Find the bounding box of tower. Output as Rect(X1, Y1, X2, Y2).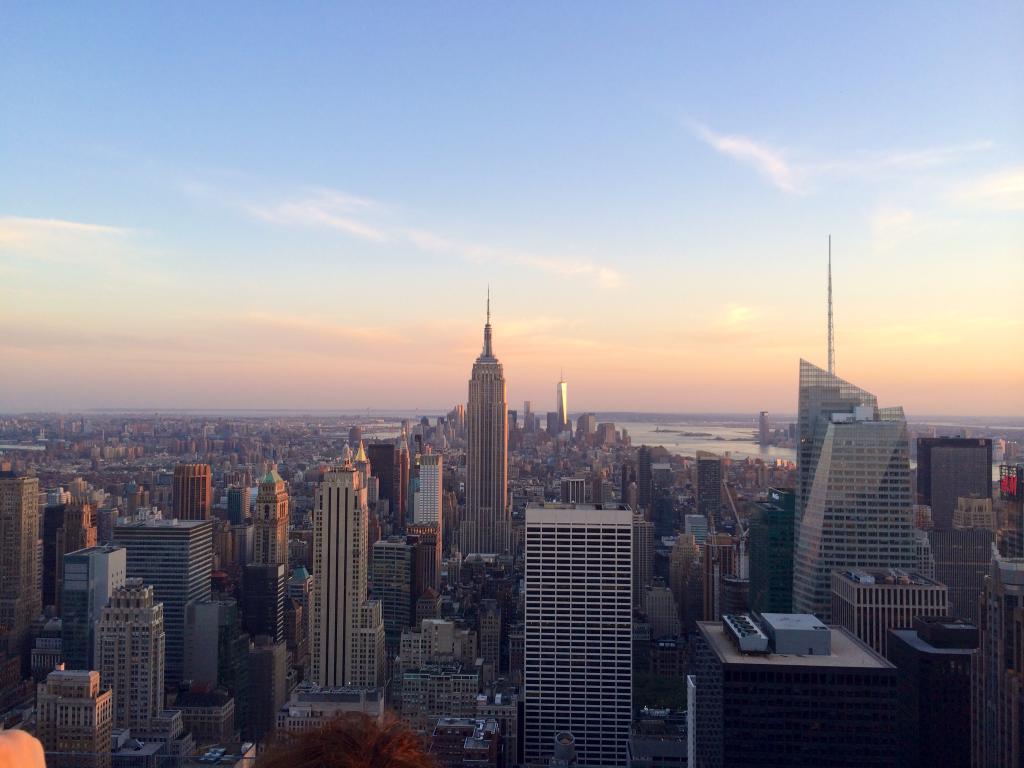
Rect(682, 557, 722, 622).
